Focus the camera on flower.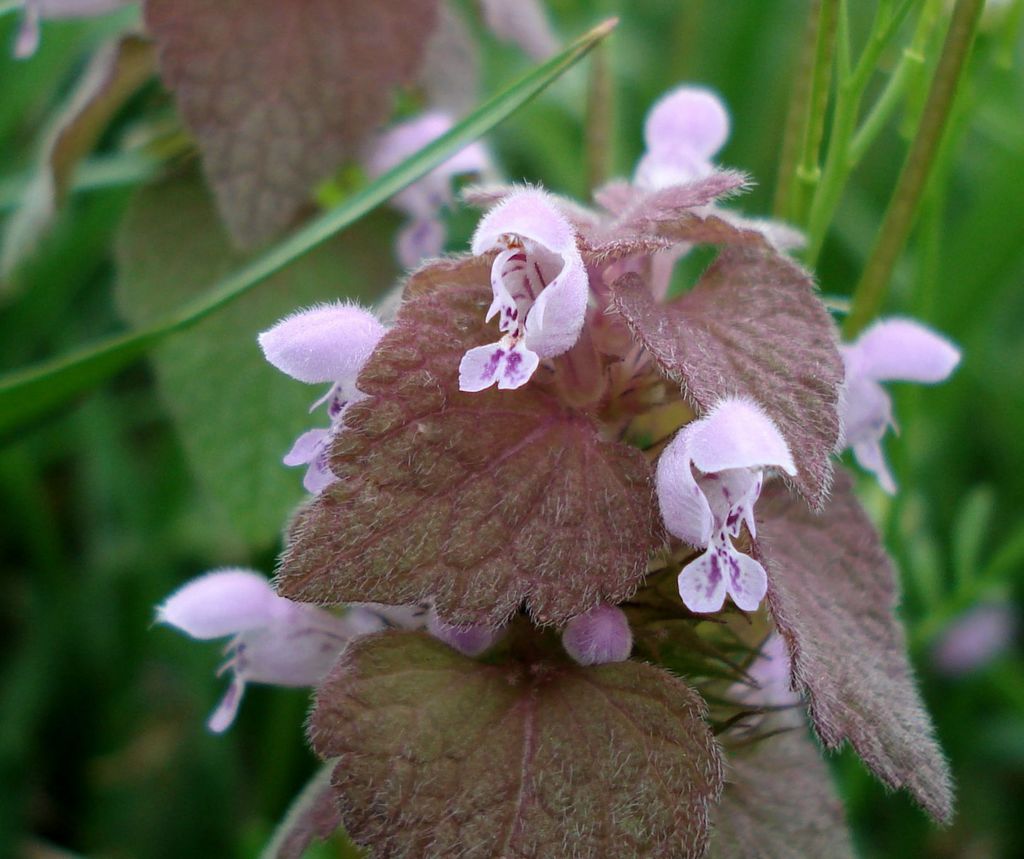
Focus region: <bbox>655, 396, 799, 616</bbox>.
